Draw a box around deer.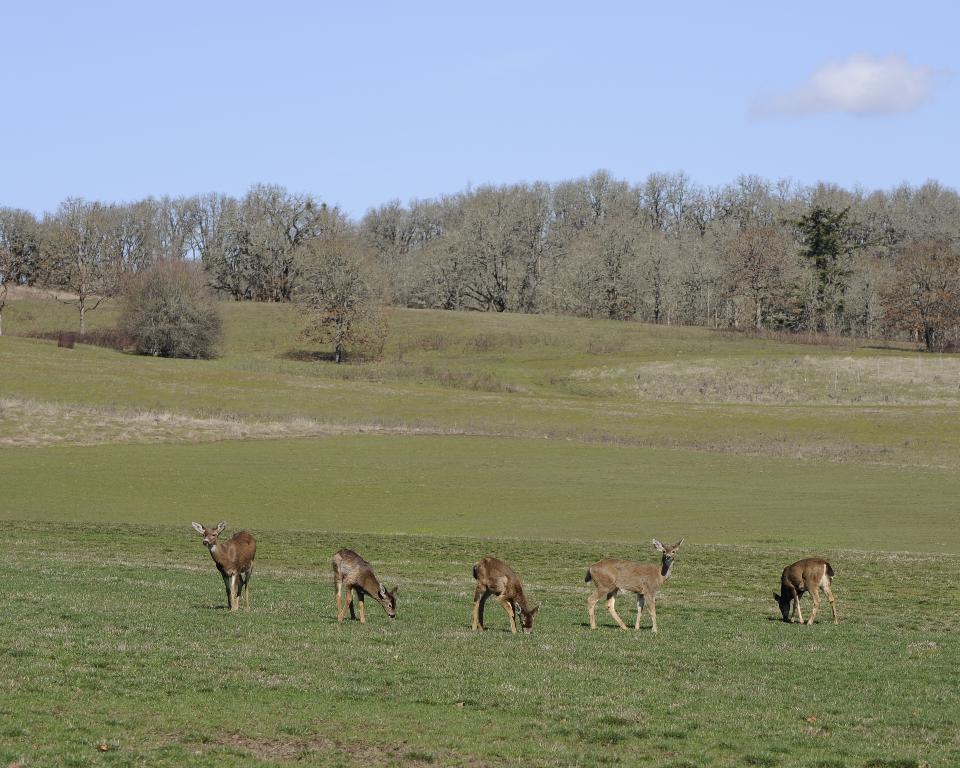
locate(469, 554, 542, 634).
